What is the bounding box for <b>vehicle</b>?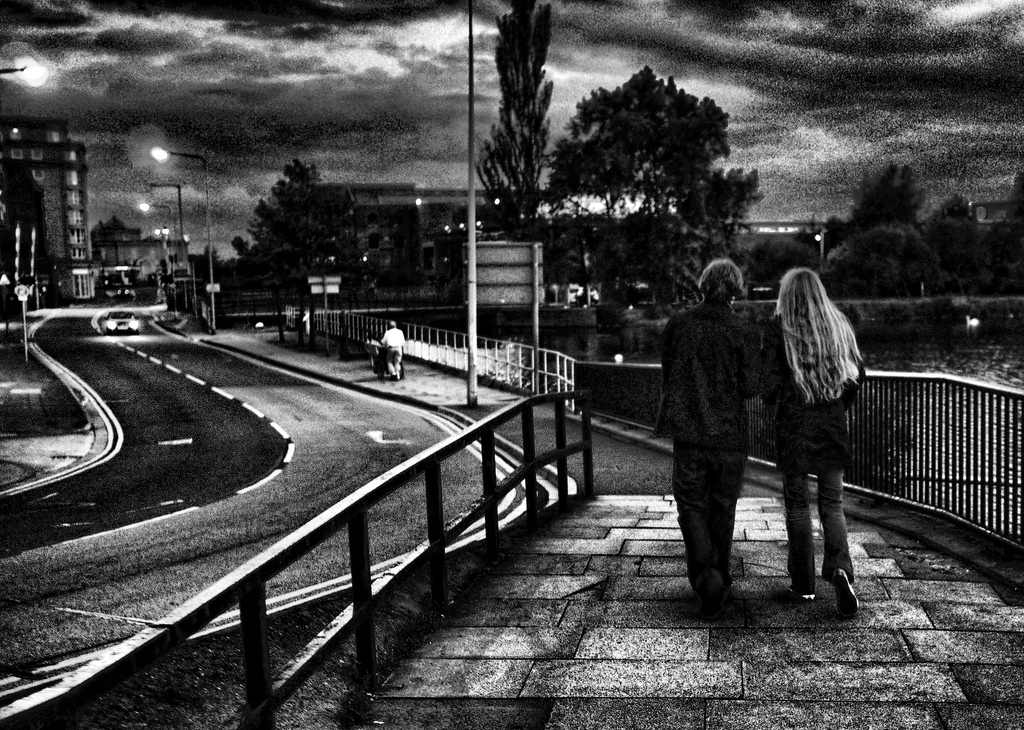
100,309,140,336.
